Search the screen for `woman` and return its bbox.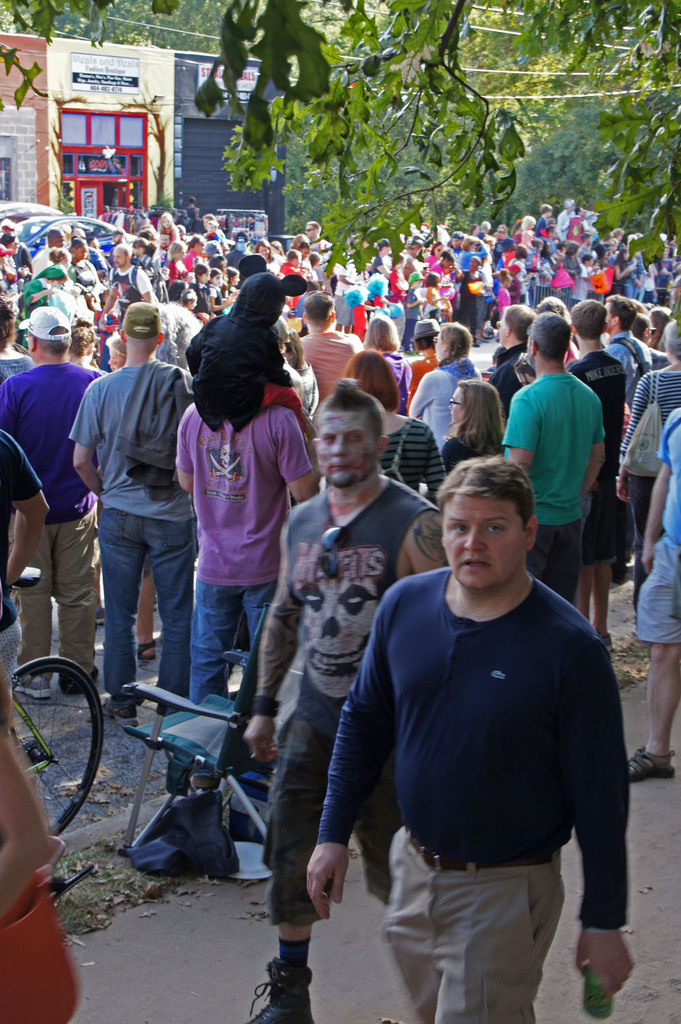
Found: BBox(454, 235, 487, 290).
